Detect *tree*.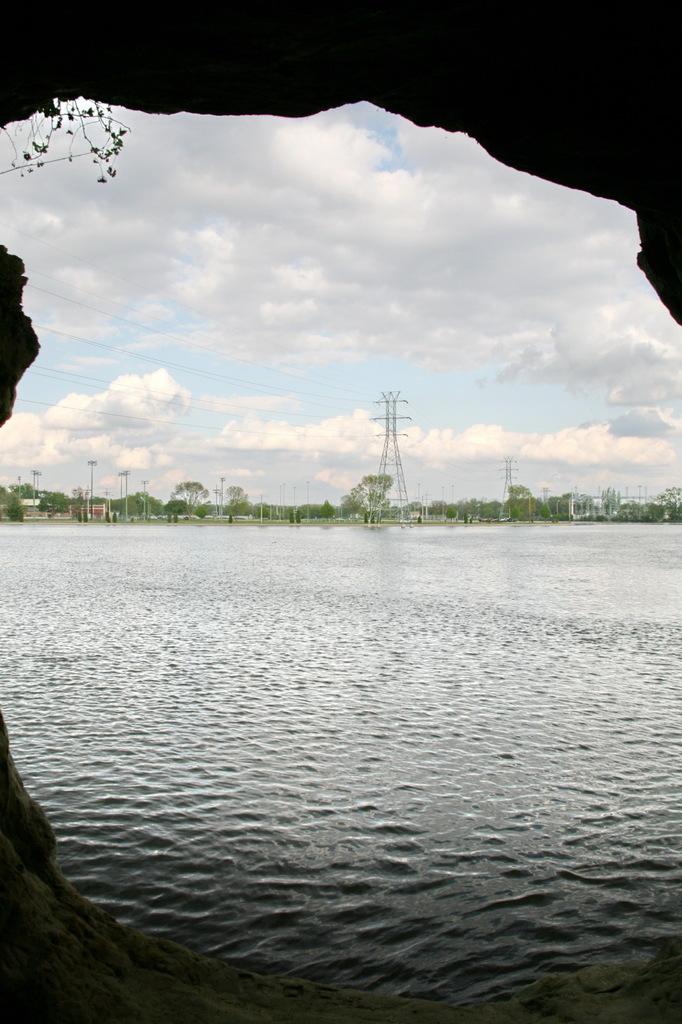
Detected at 501/479/536/522.
